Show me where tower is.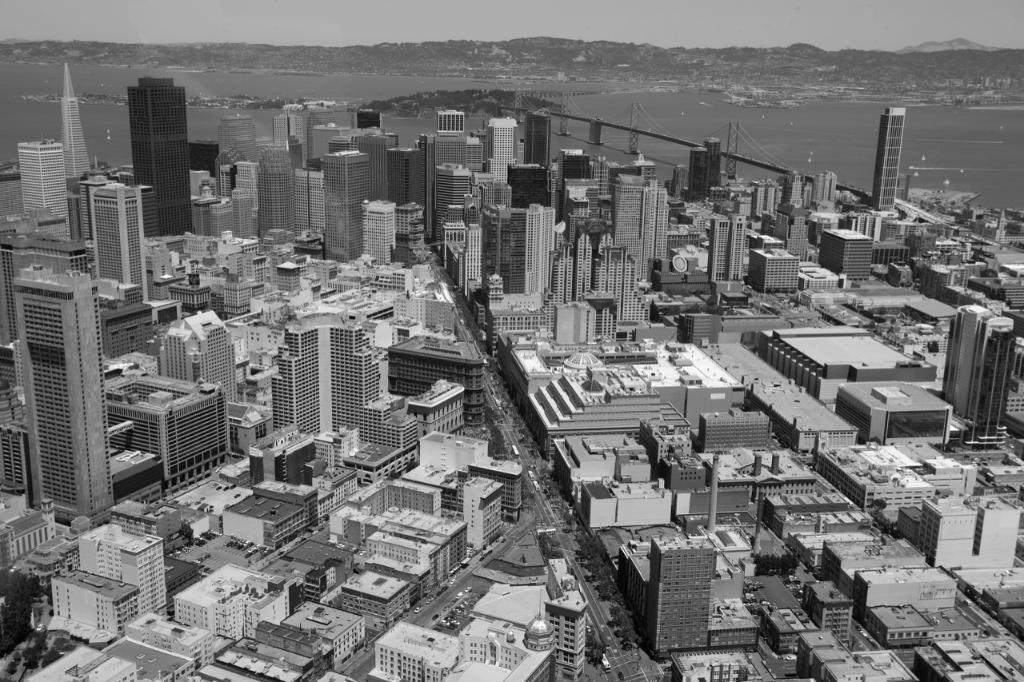
tower is at [x1=486, y1=109, x2=522, y2=200].
